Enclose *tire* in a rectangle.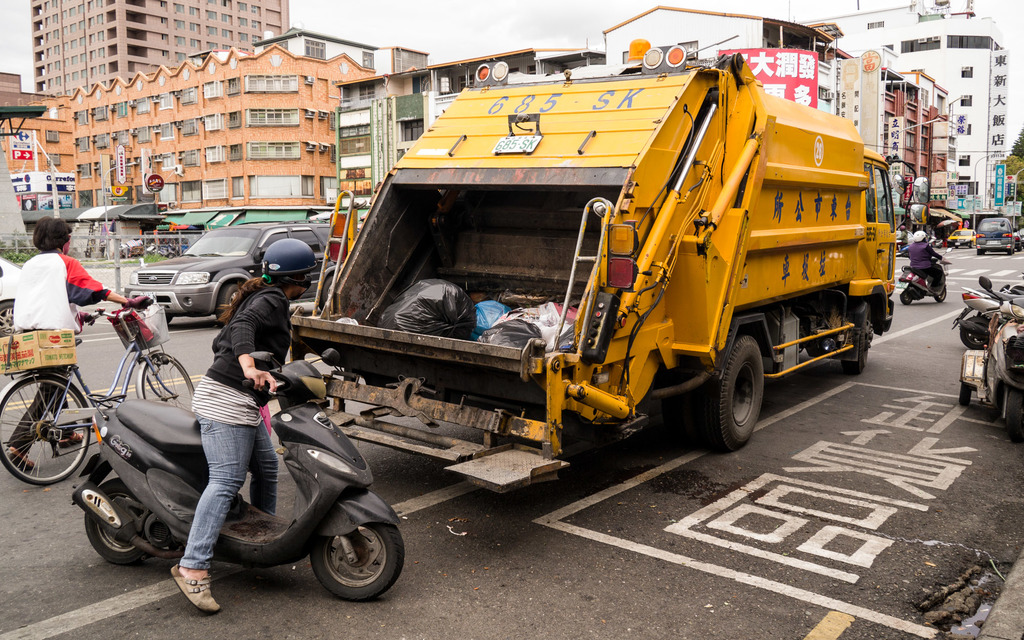
detection(959, 320, 989, 351).
